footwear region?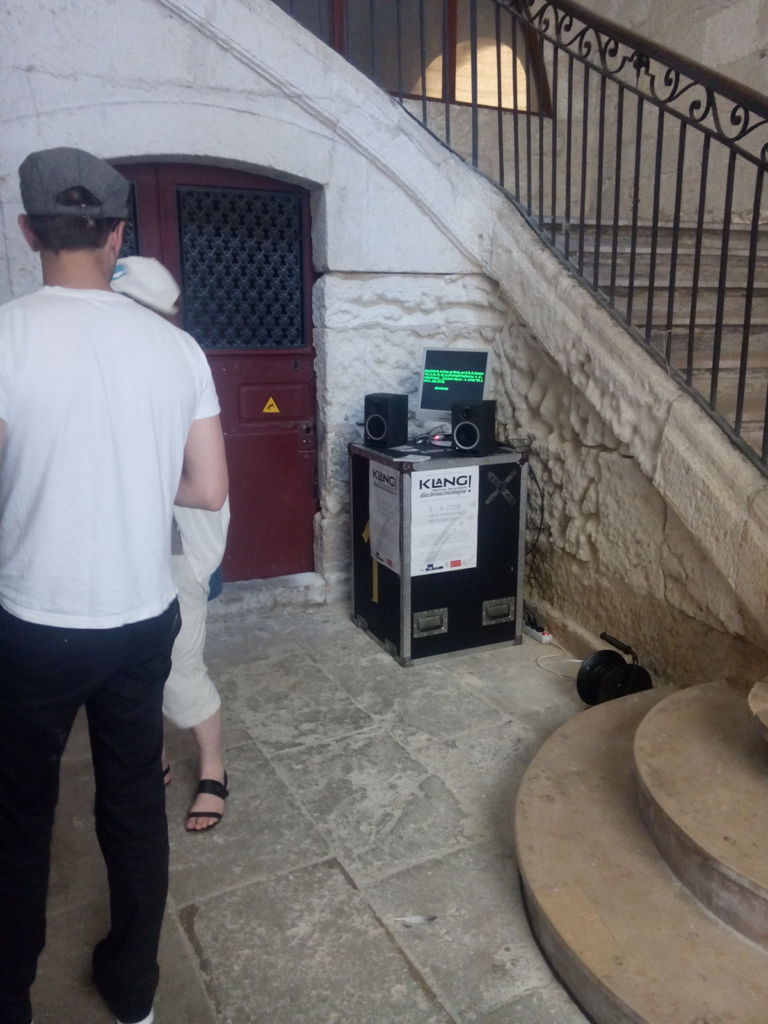
<region>181, 774, 223, 838</region>
